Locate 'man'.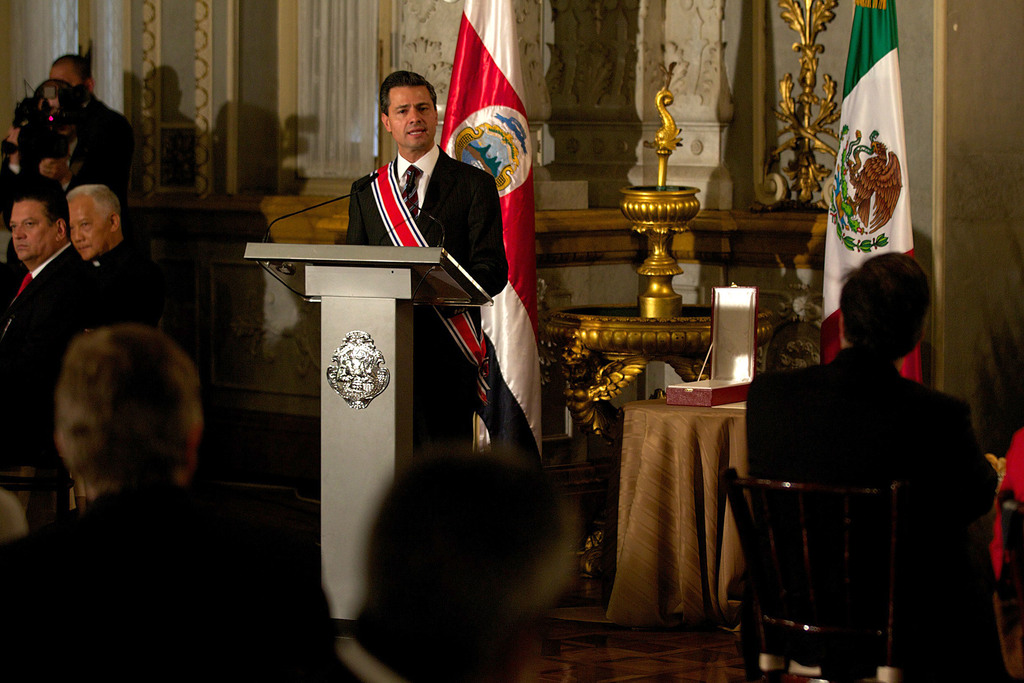
Bounding box: 0, 323, 344, 682.
